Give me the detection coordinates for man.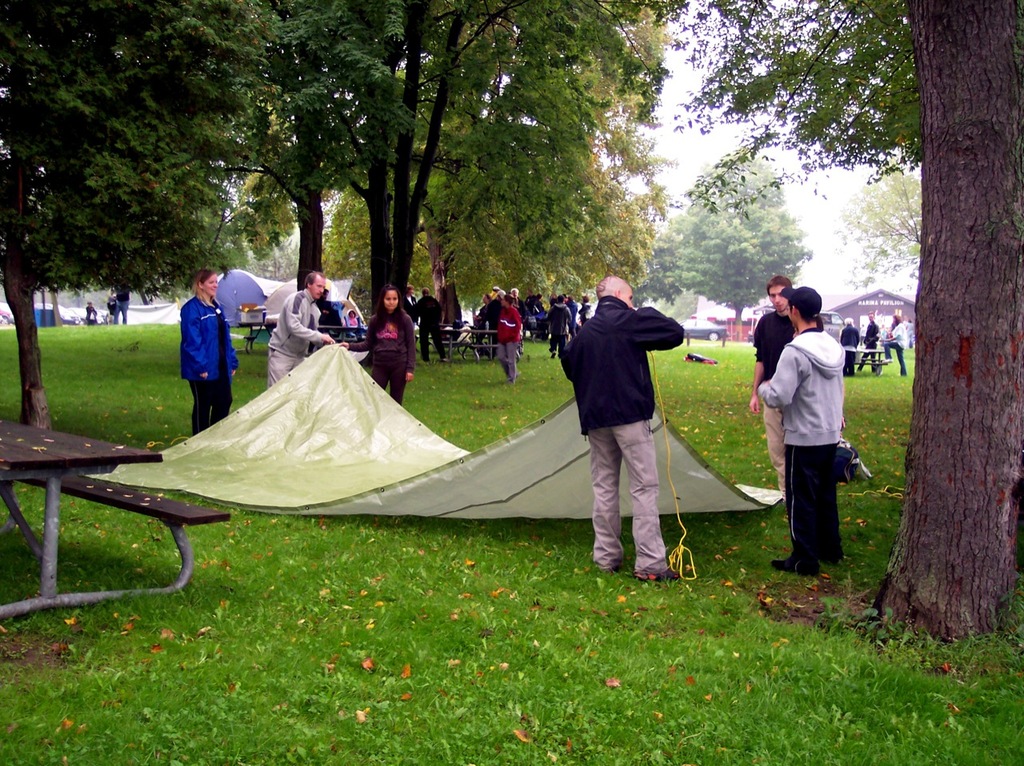
Rect(260, 271, 350, 393).
